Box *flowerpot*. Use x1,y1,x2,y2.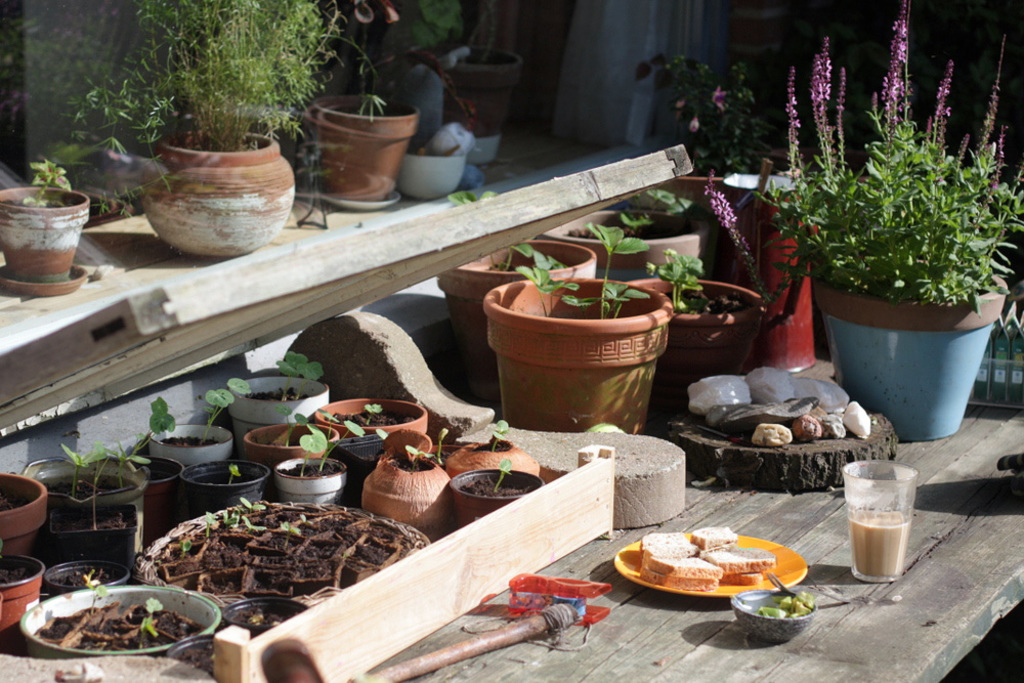
434,240,595,397.
